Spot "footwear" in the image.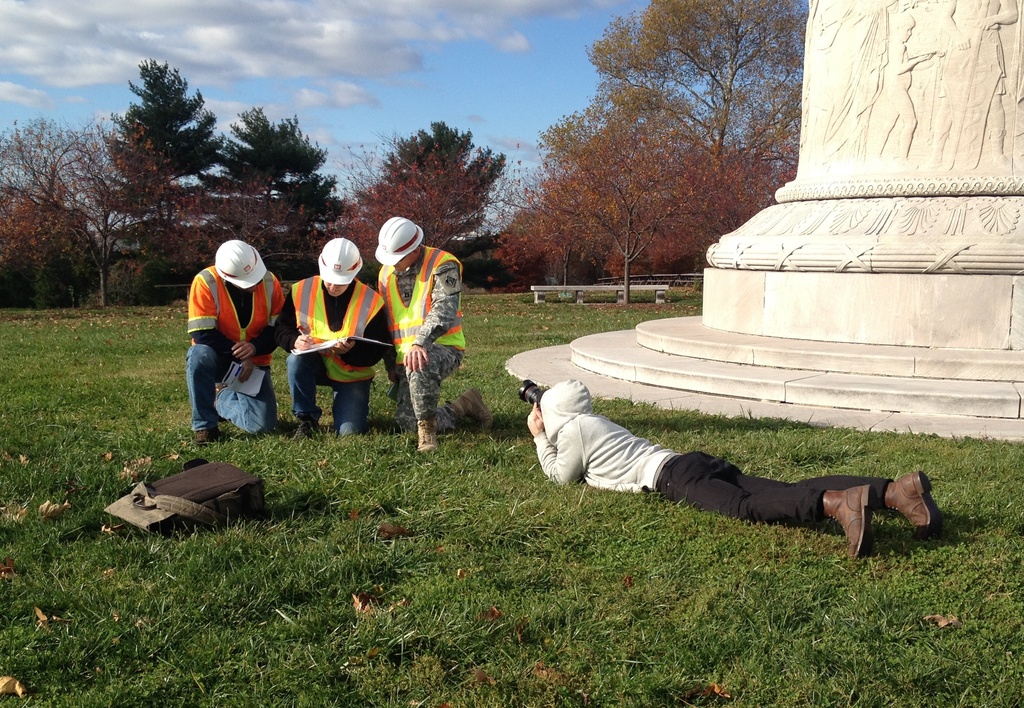
"footwear" found at bbox(819, 479, 885, 558).
